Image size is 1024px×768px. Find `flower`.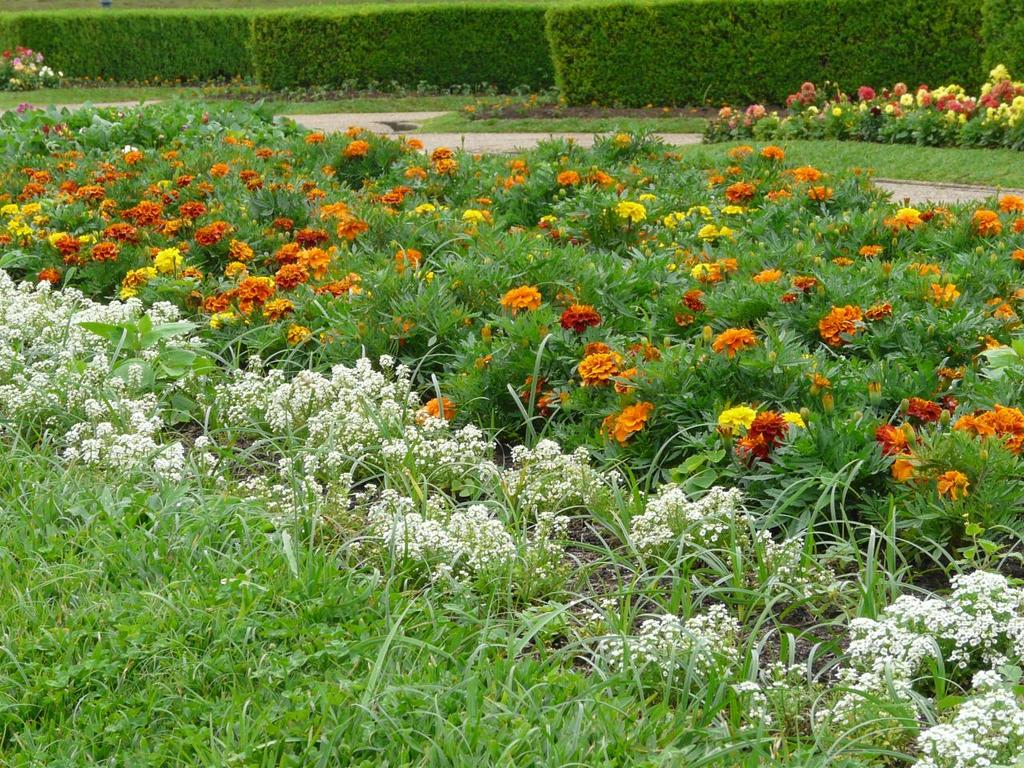
locate(933, 469, 971, 501).
